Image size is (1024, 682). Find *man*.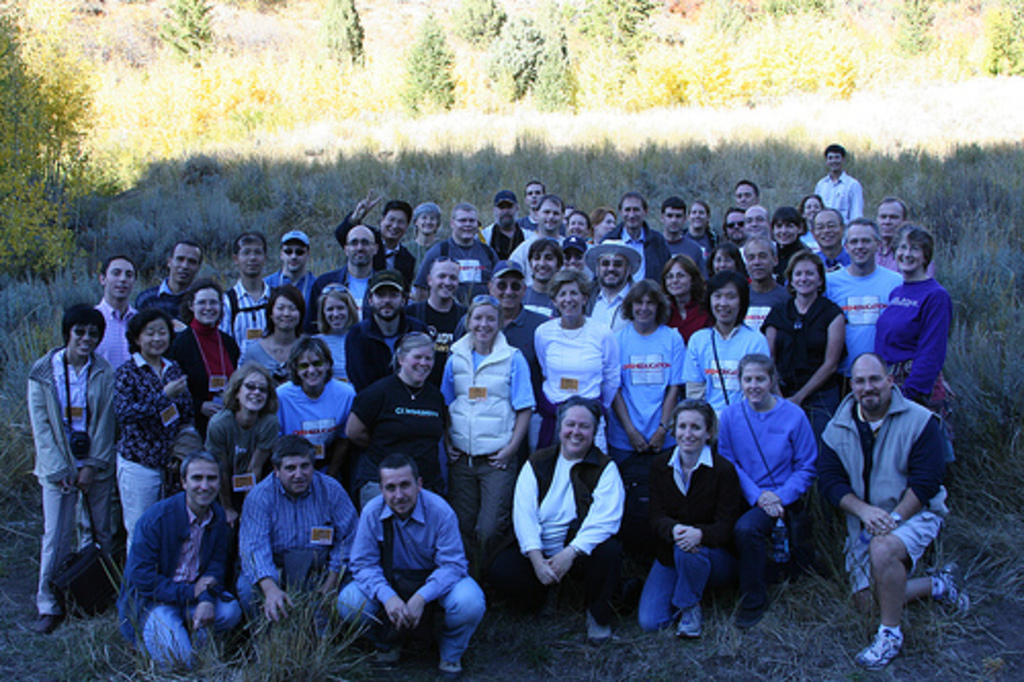
332,449,479,668.
